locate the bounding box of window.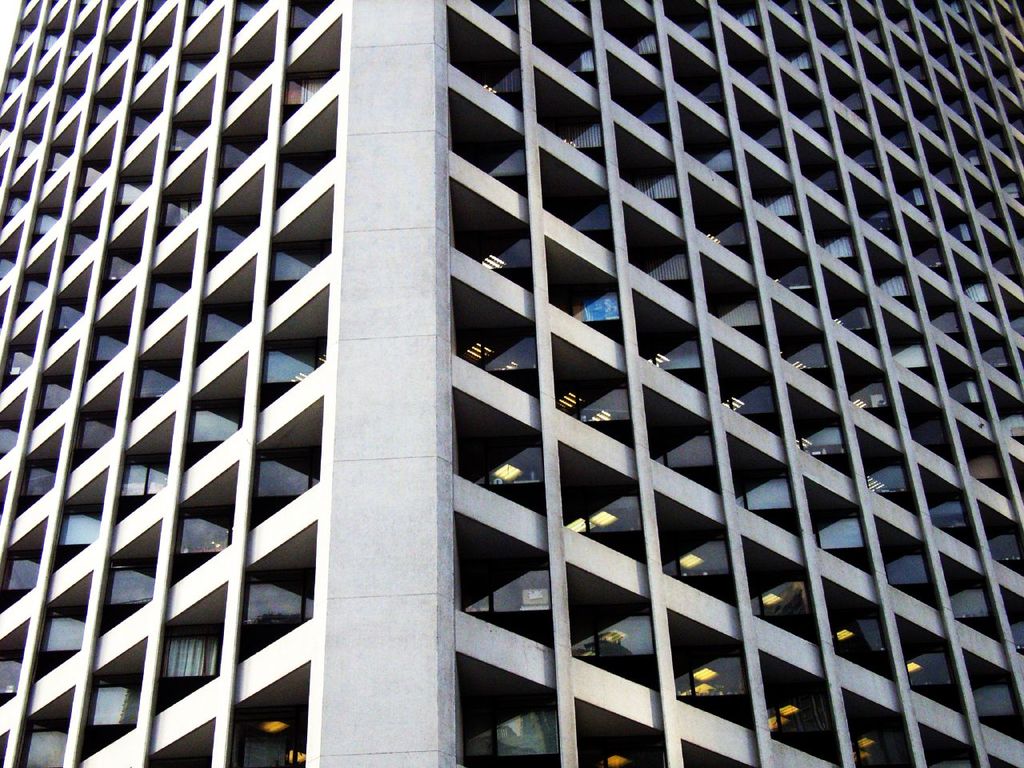
Bounding box: {"left": 455, "top": 324, "right": 534, "bottom": 370}.
